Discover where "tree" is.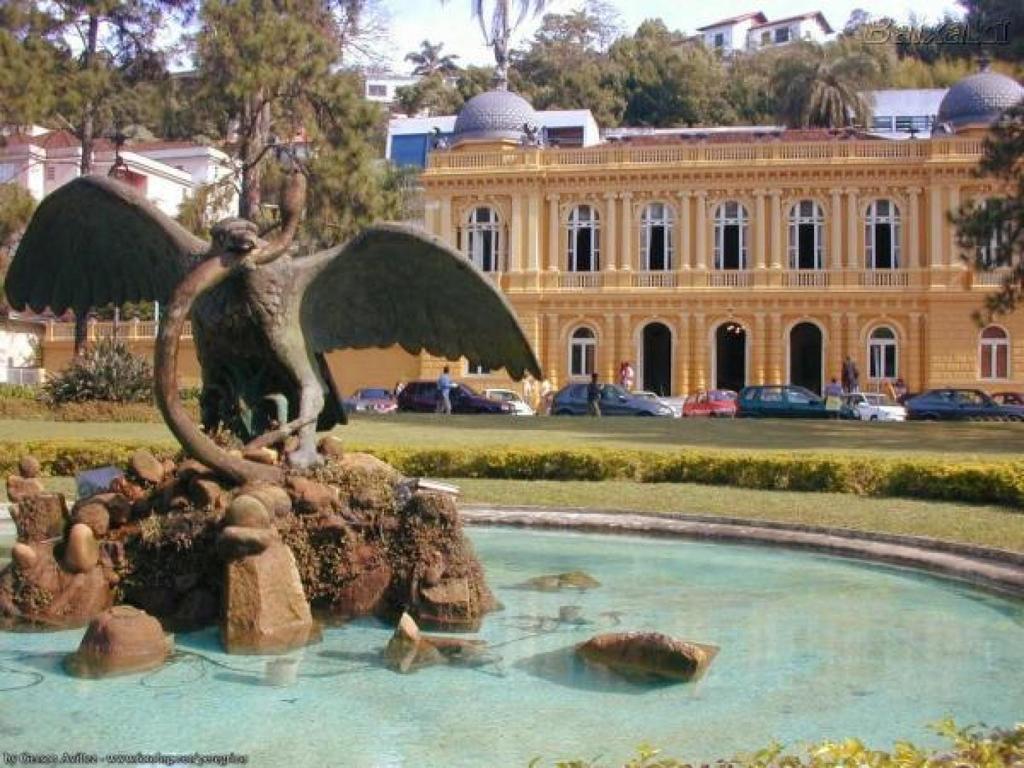
Discovered at box=[1, 0, 186, 186].
